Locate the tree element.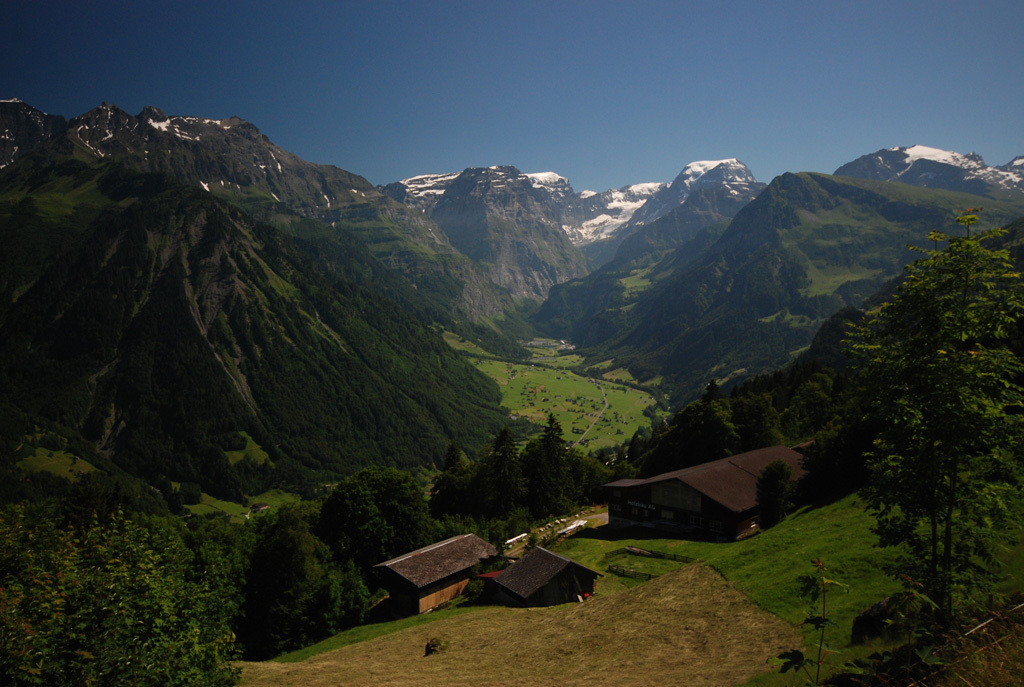
Element bbox: {"left": 465, "top": 427, "right": 527, "bottom": 519}.
